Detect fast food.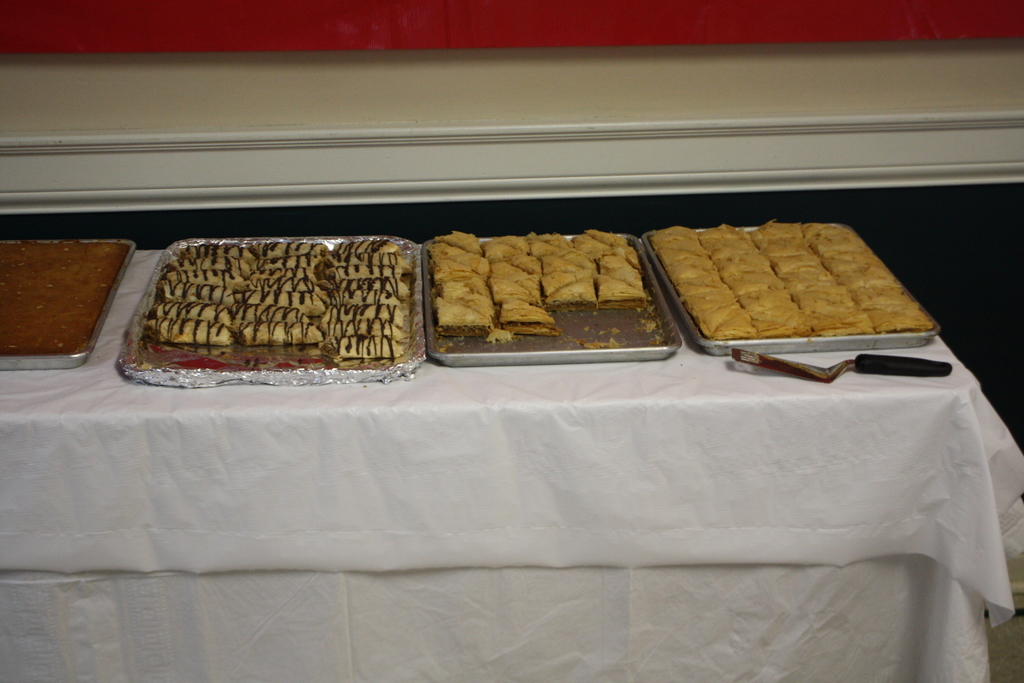
Detected at crop(335, 336, 403, 355).
